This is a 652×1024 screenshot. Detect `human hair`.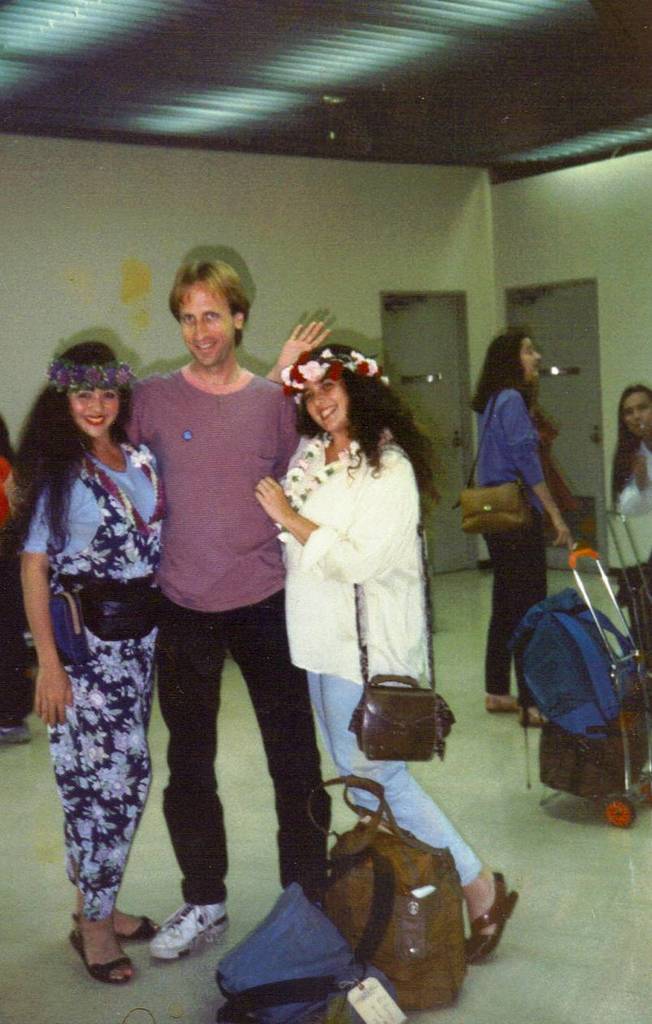
613 385 651 506.
